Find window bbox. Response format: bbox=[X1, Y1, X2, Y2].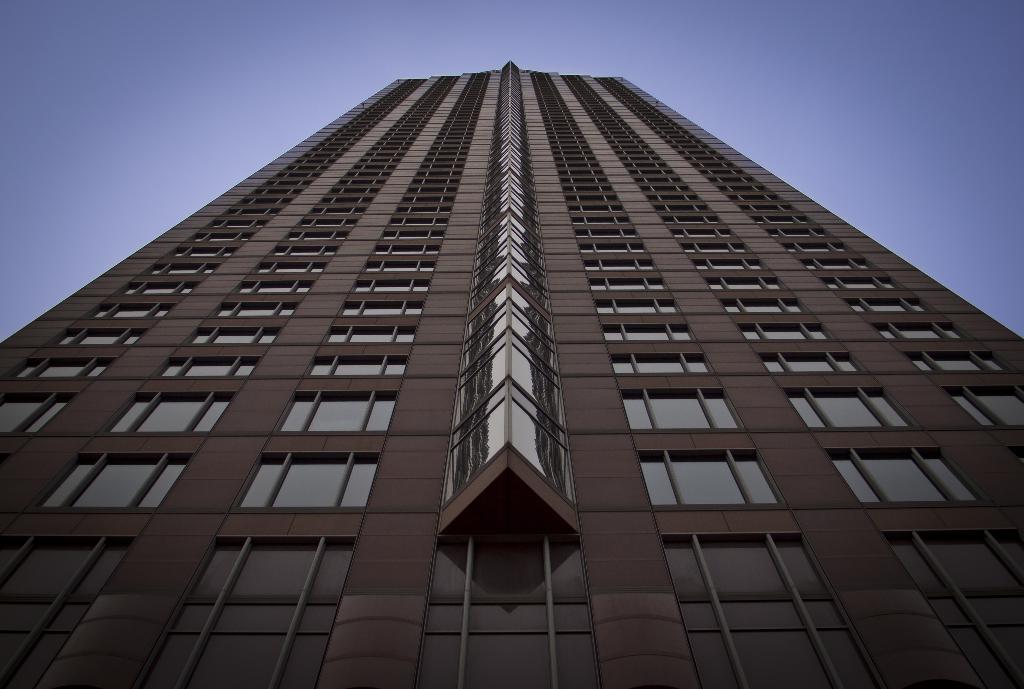
bbox=[173, 245, 235, 256].
